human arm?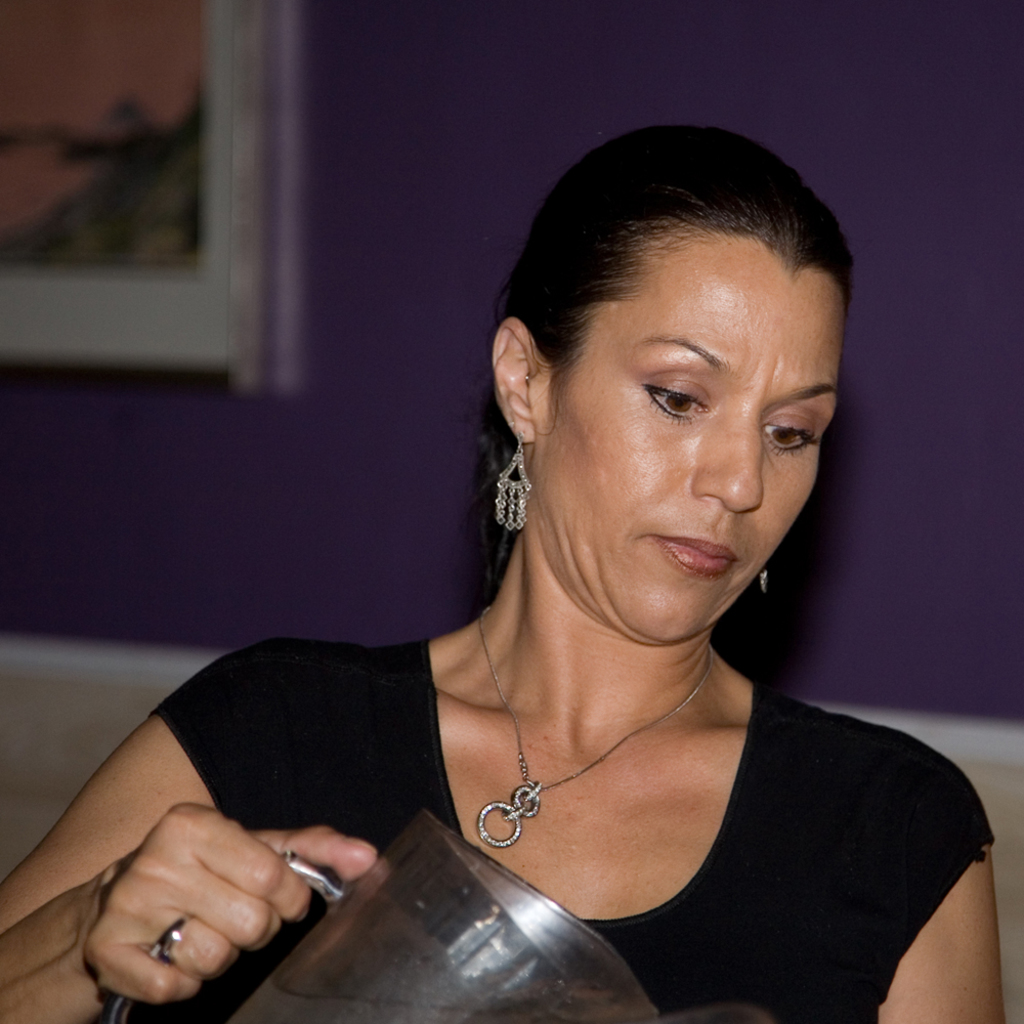
region(860, 766, 1023, 1023)
